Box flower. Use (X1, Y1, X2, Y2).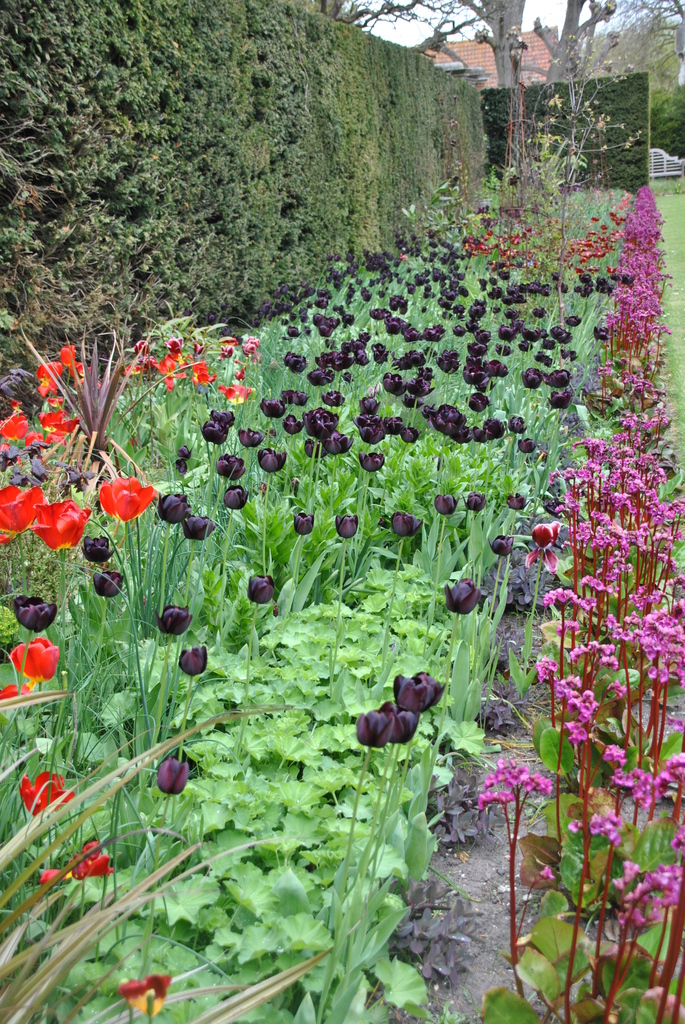
(66, 842, 118, 883).
